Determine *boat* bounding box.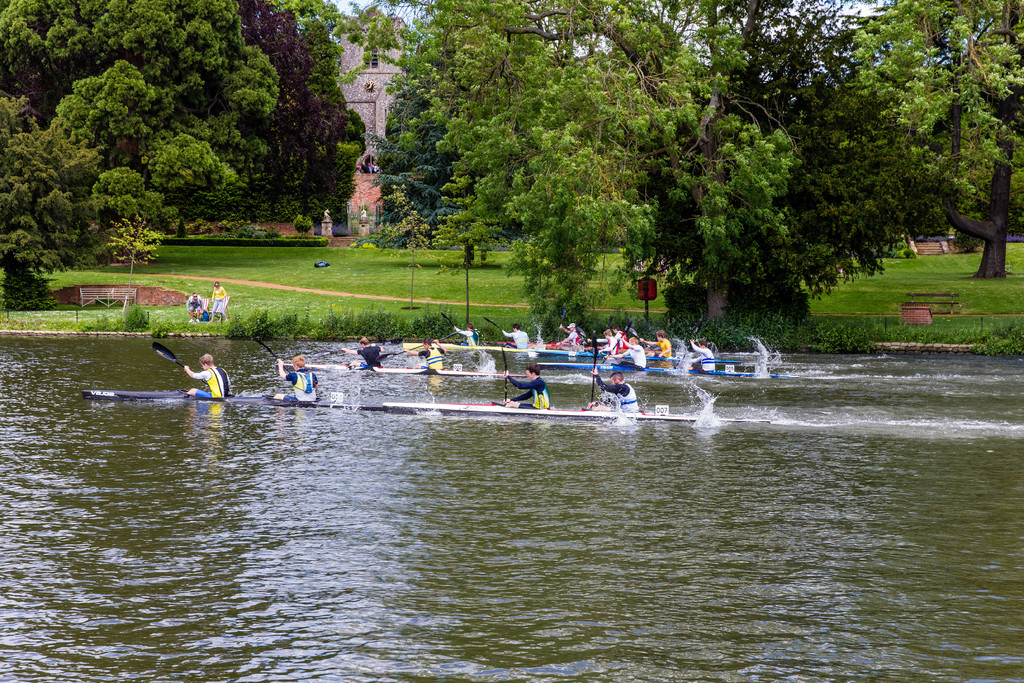
Determined: <region>76, 388, 768, 424</region>.
